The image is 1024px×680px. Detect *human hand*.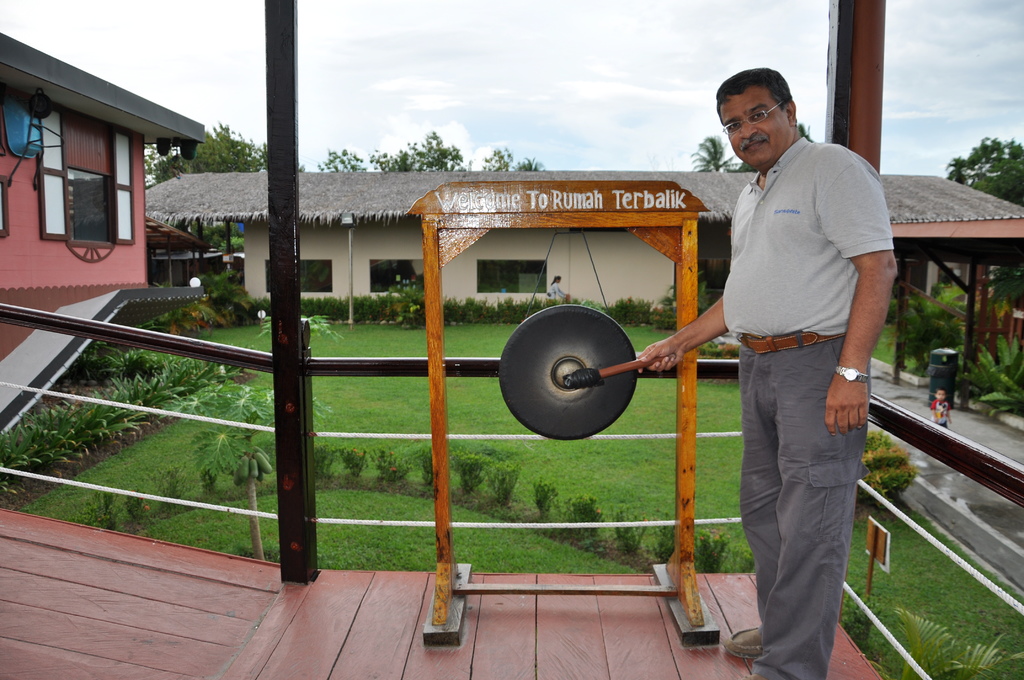
Detection: 945 417 955 426.
